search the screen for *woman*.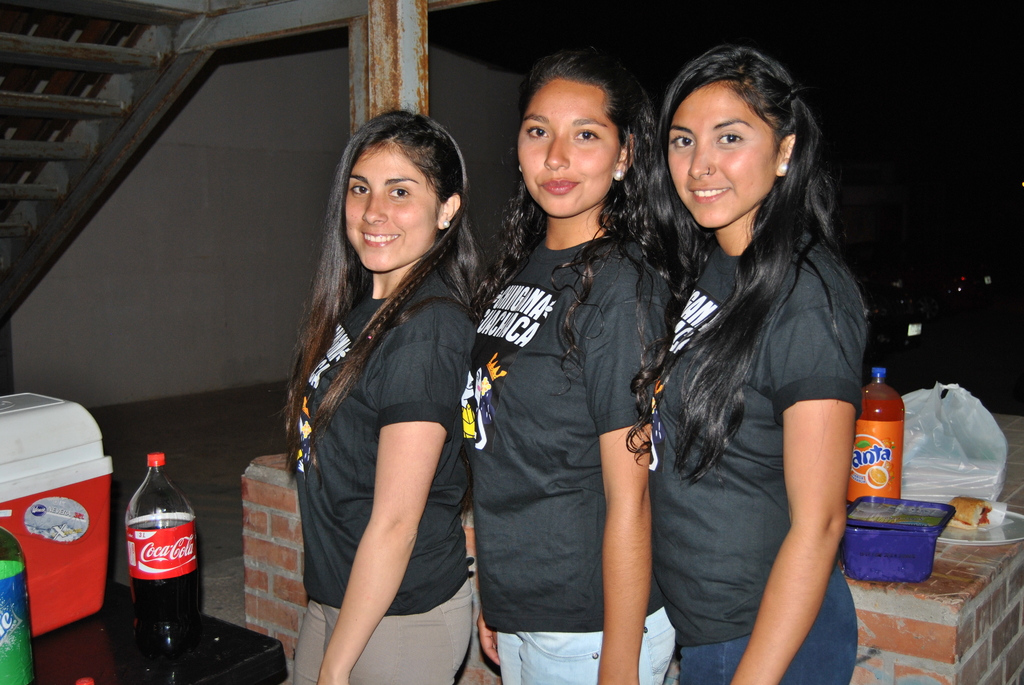
Found at 259/110/492/684.
